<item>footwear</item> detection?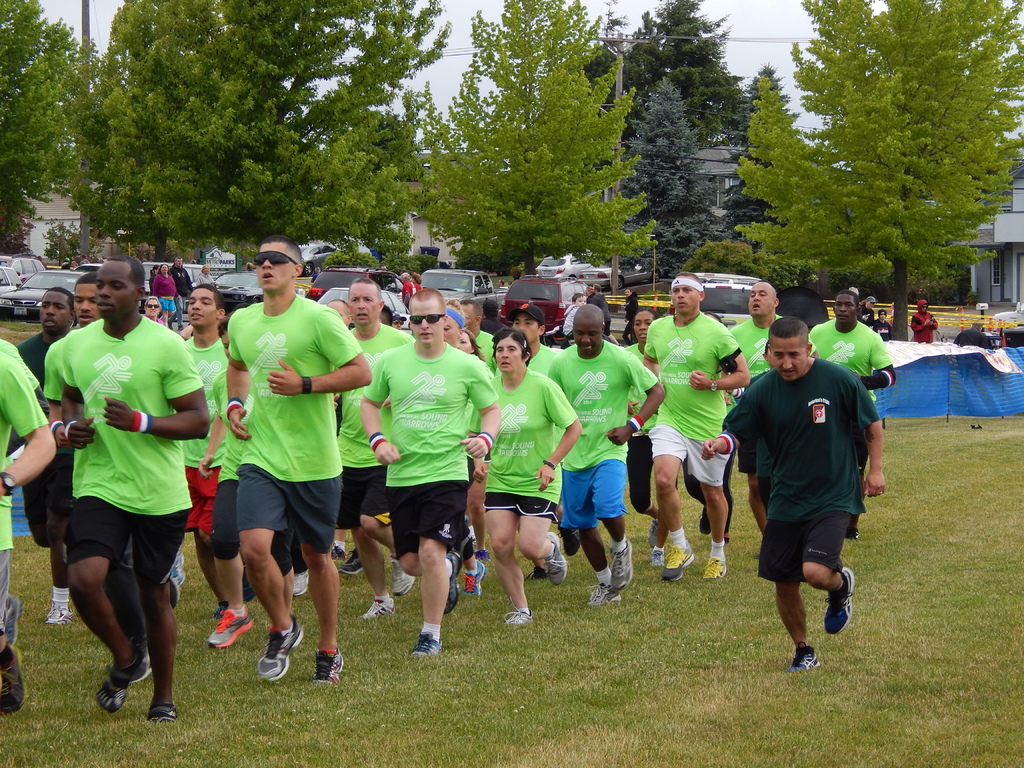
bbox=[170, 549, 185, 587]
